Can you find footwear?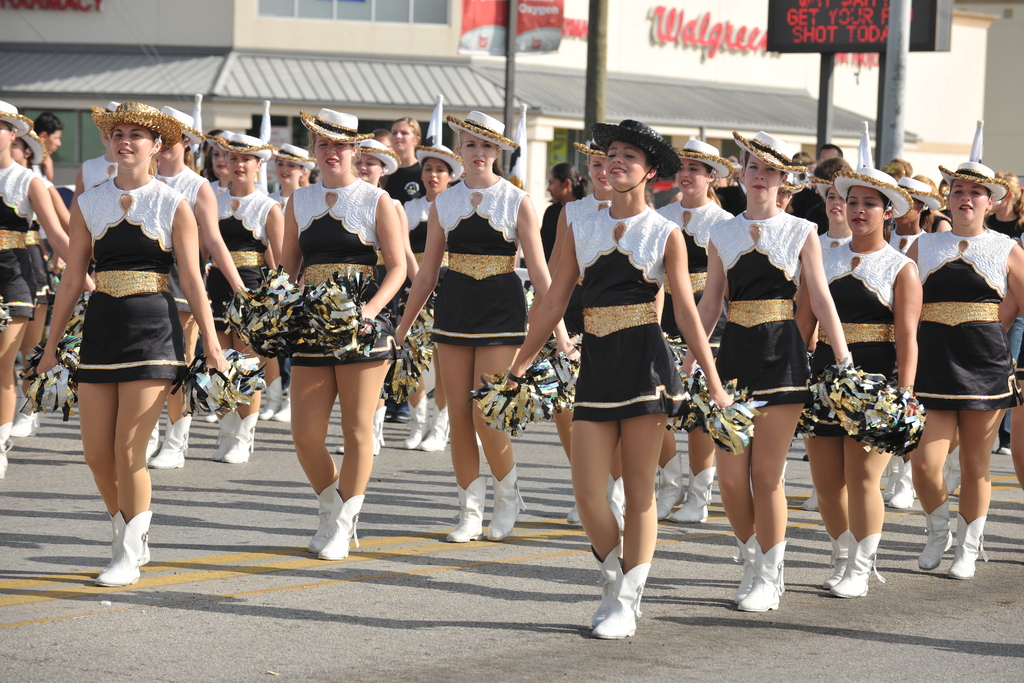
Yes, bounding box: x1=7 y1=406 x2=40 y2=438.
